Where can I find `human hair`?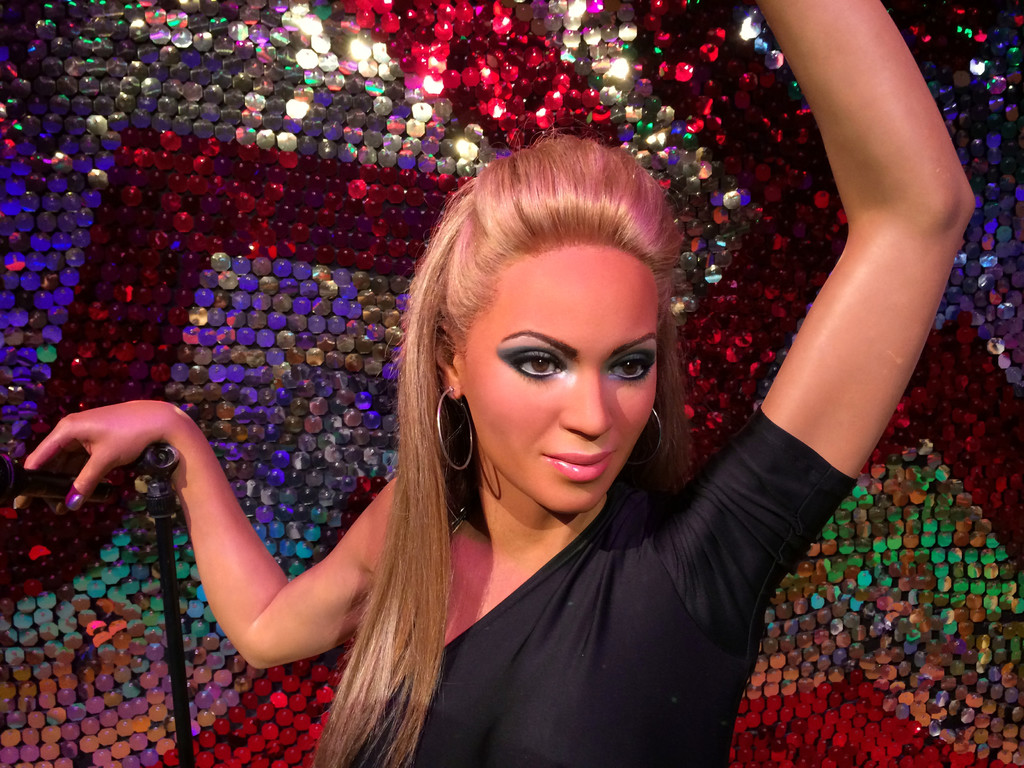
You can find it at select_region(310, 125, 685, 767).
